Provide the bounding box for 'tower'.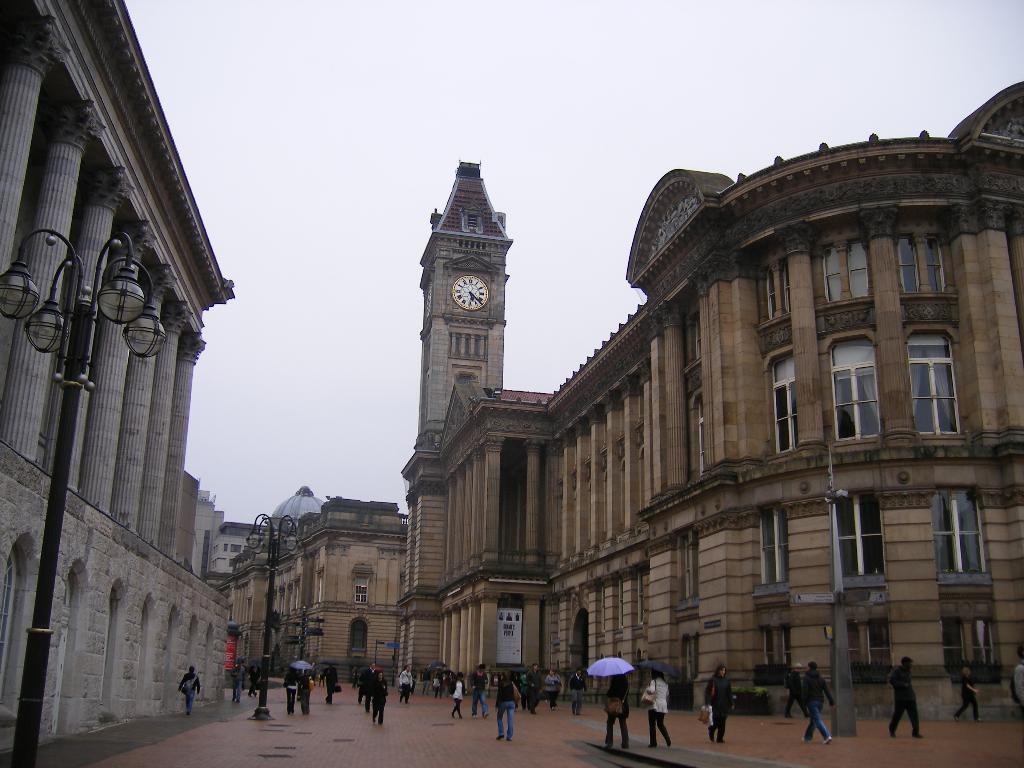
{"x1": 400, "y1": 157, "x2": 513, "y2": 473}.
